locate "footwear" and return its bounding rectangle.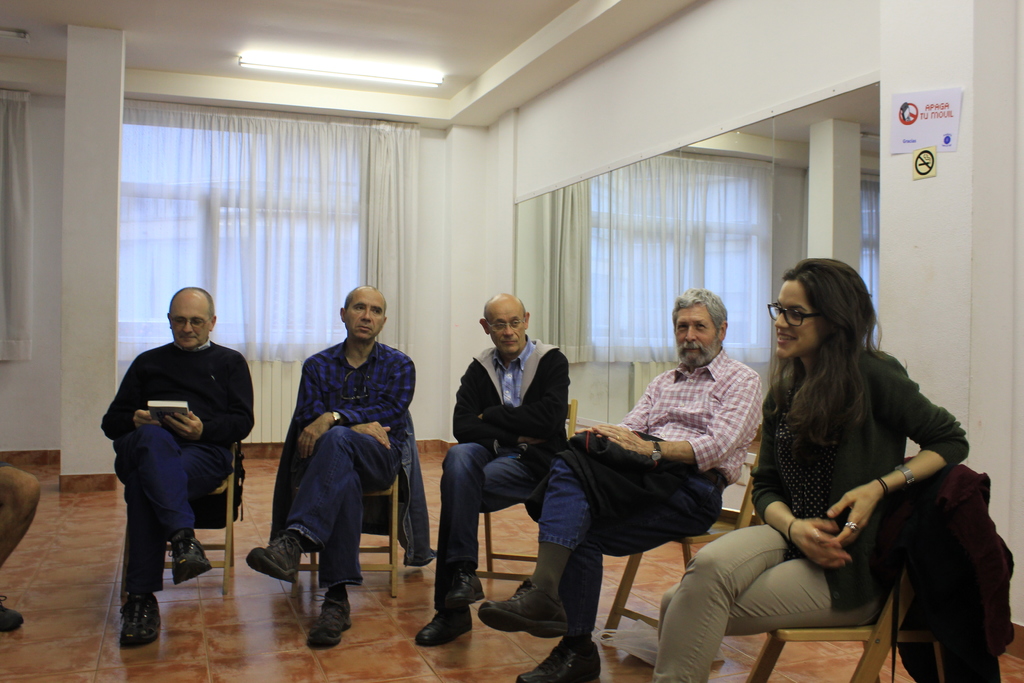
[x1=99, y1=592, x2=156, y2=660].
